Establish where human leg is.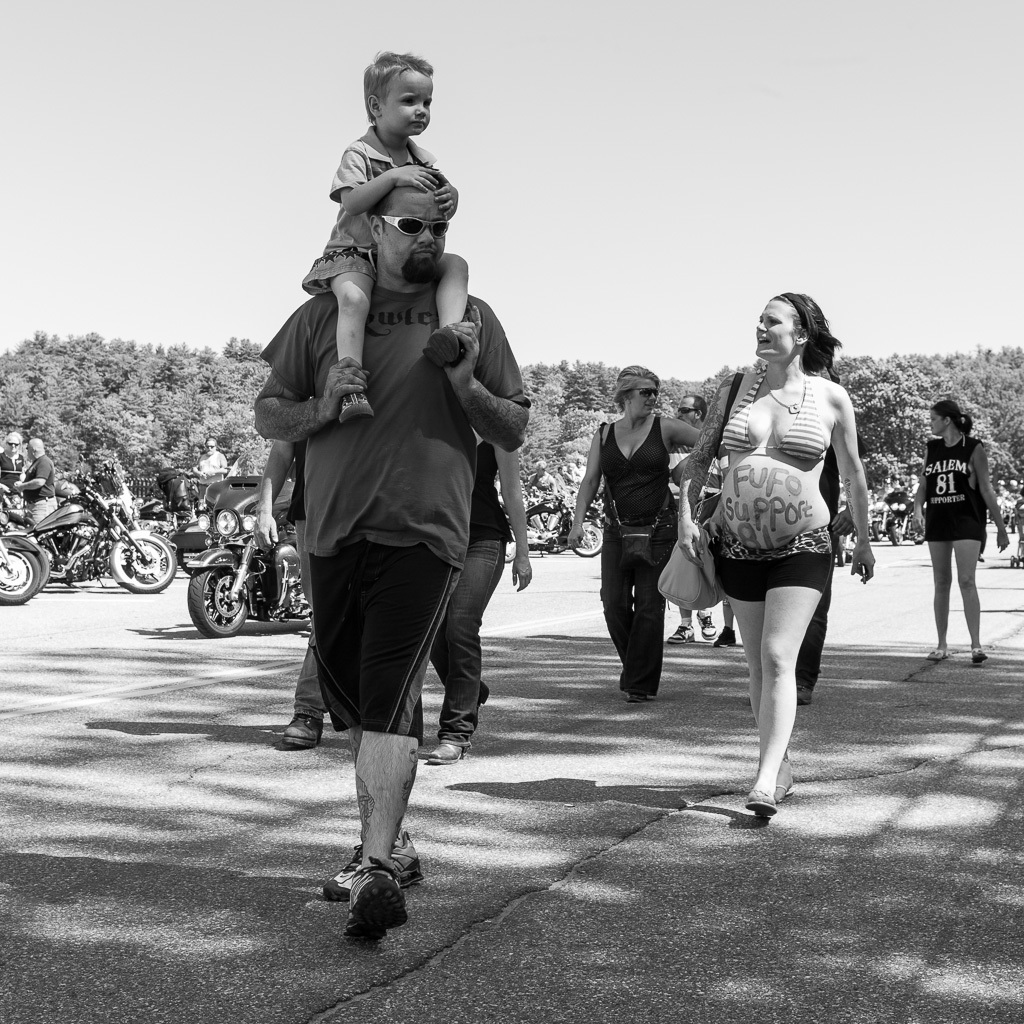
Established at <box>928,540,951,659</box>.
